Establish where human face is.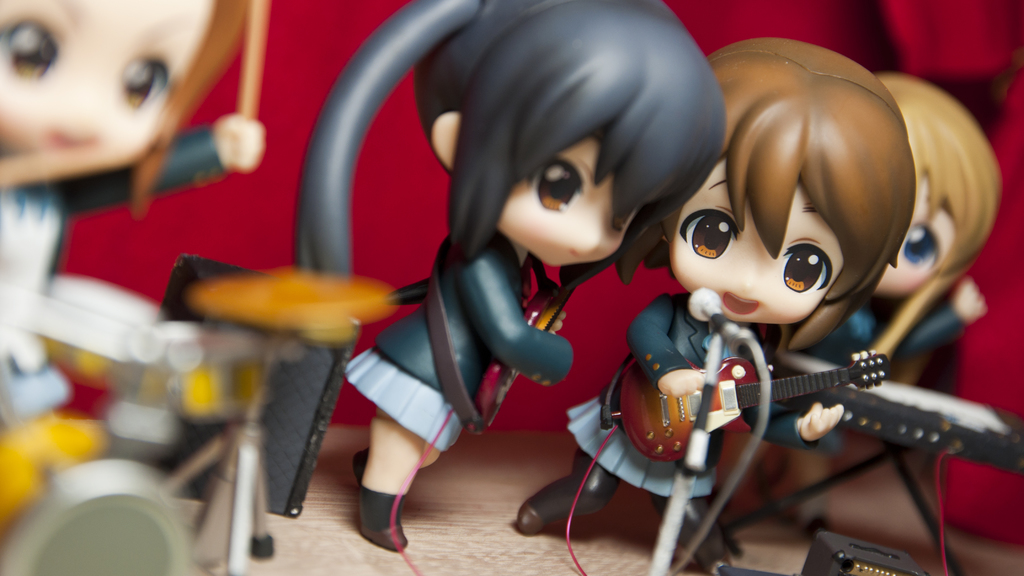
Established at (left=666, top=180, right=841, bottom=325).
